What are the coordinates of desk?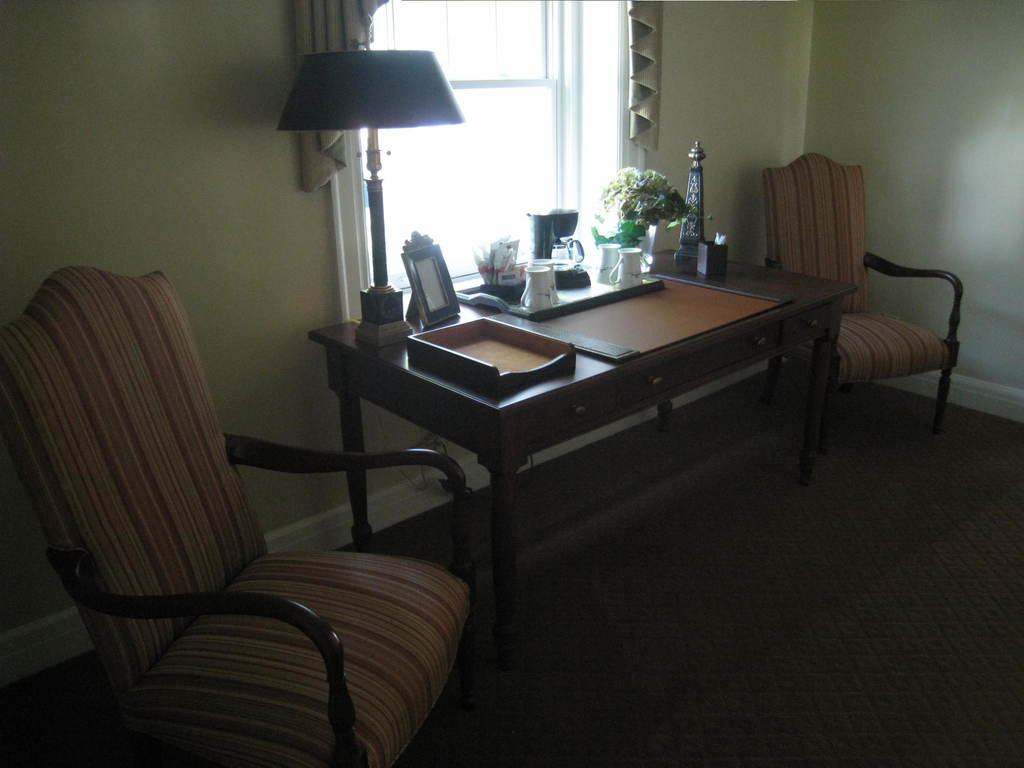
300, 257, 815, 598.
